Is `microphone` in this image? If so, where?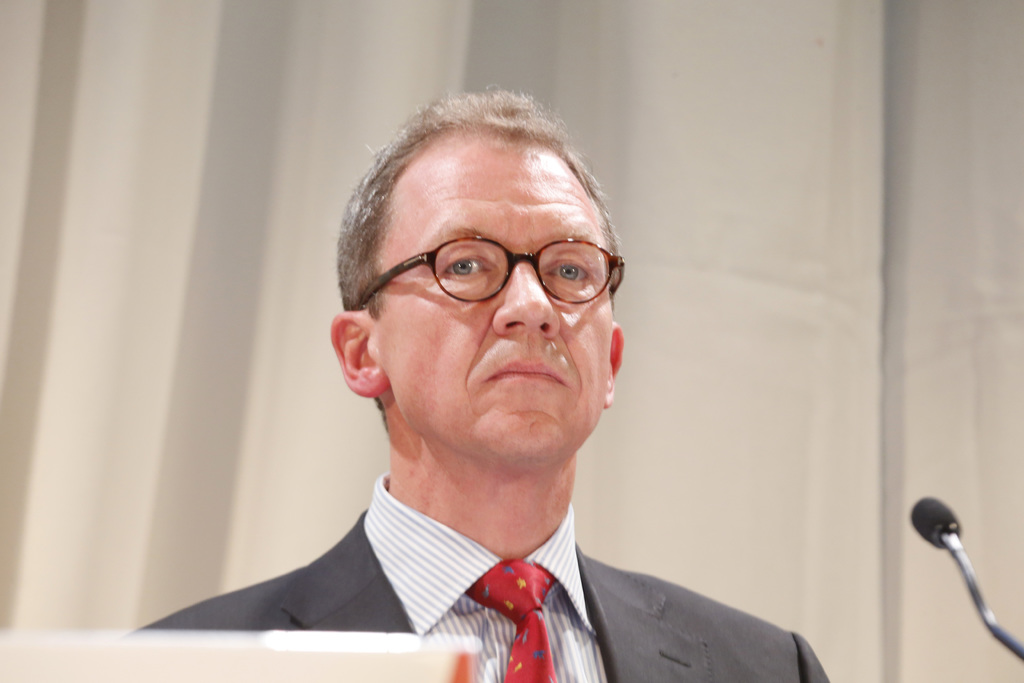
Yes, at {"x1": 907, "y1": 523, "x2": 1007, "y2": 648}.
